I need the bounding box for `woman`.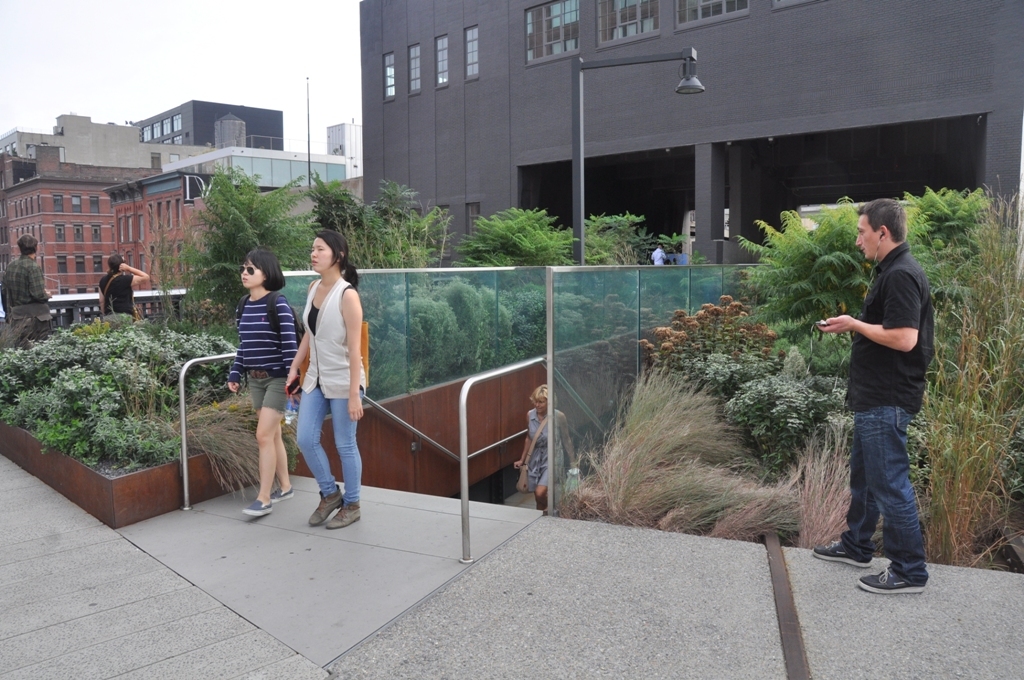
Here it is: 228, 249, 305, 519.
